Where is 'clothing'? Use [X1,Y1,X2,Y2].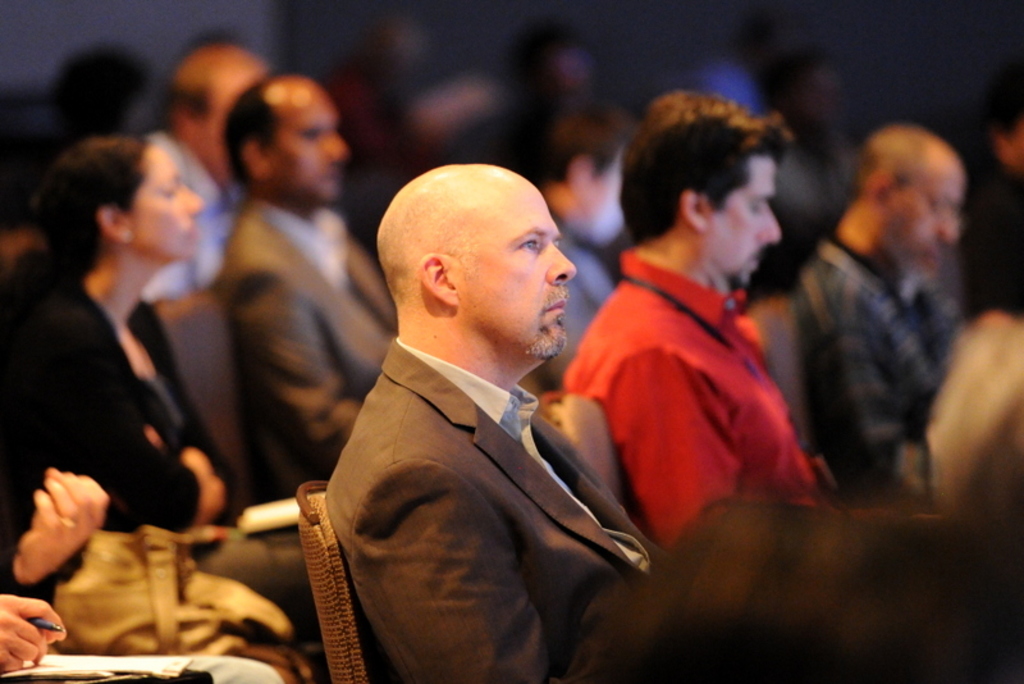
[796,234,964,498].
